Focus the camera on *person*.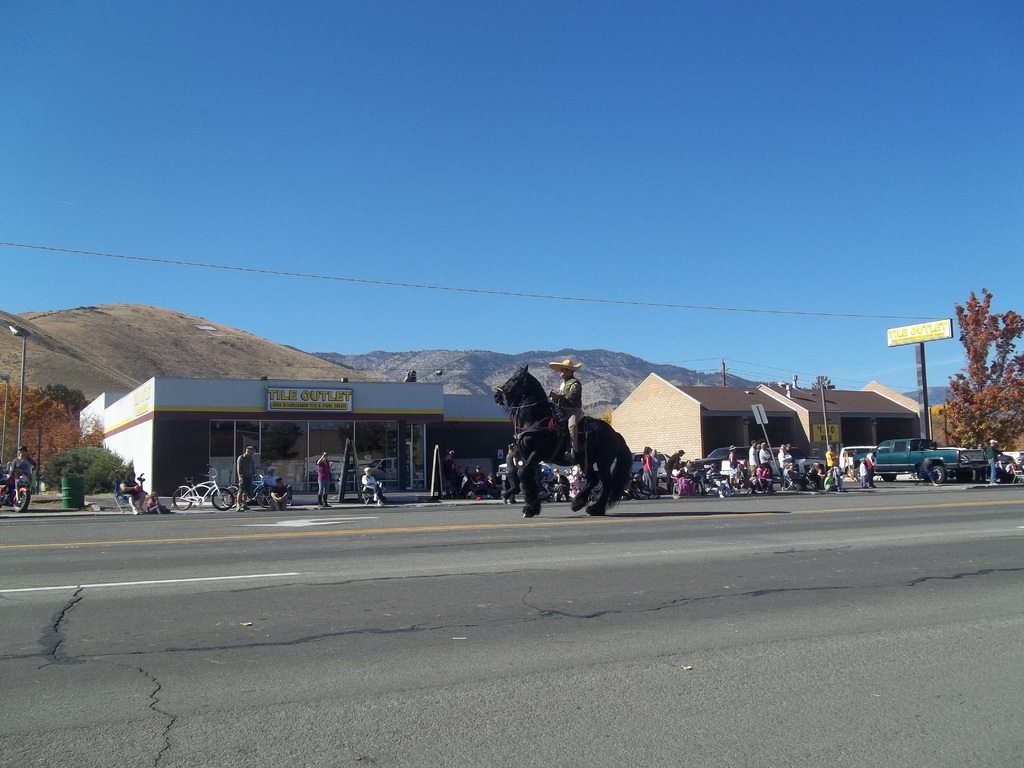
Focus region: (234,442,257,516).
